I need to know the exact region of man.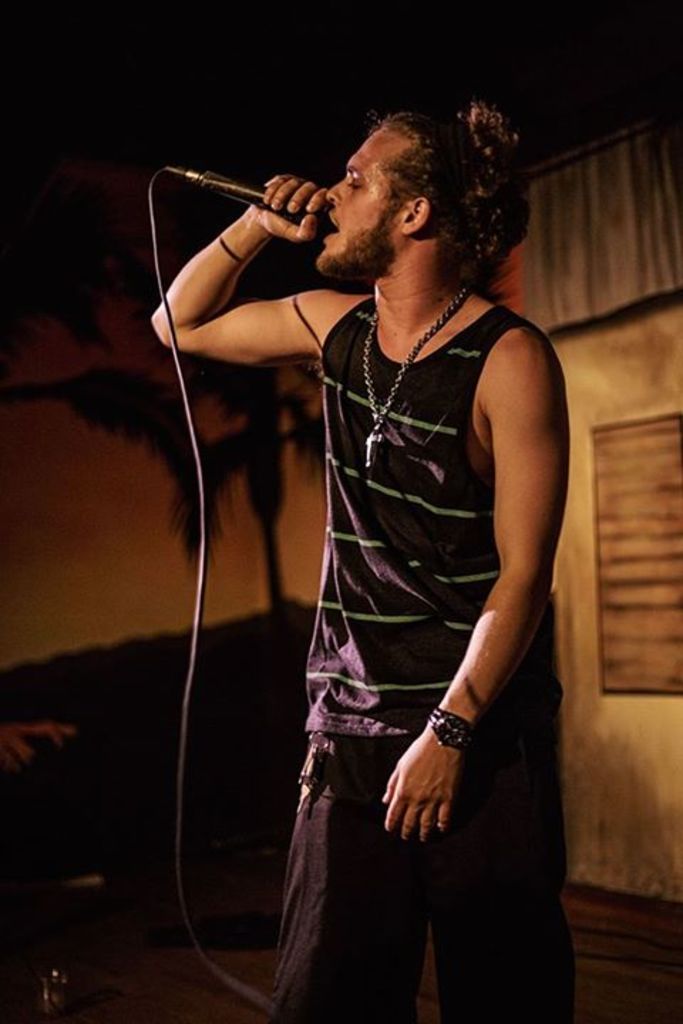
Region: [236,58,588,1018].
